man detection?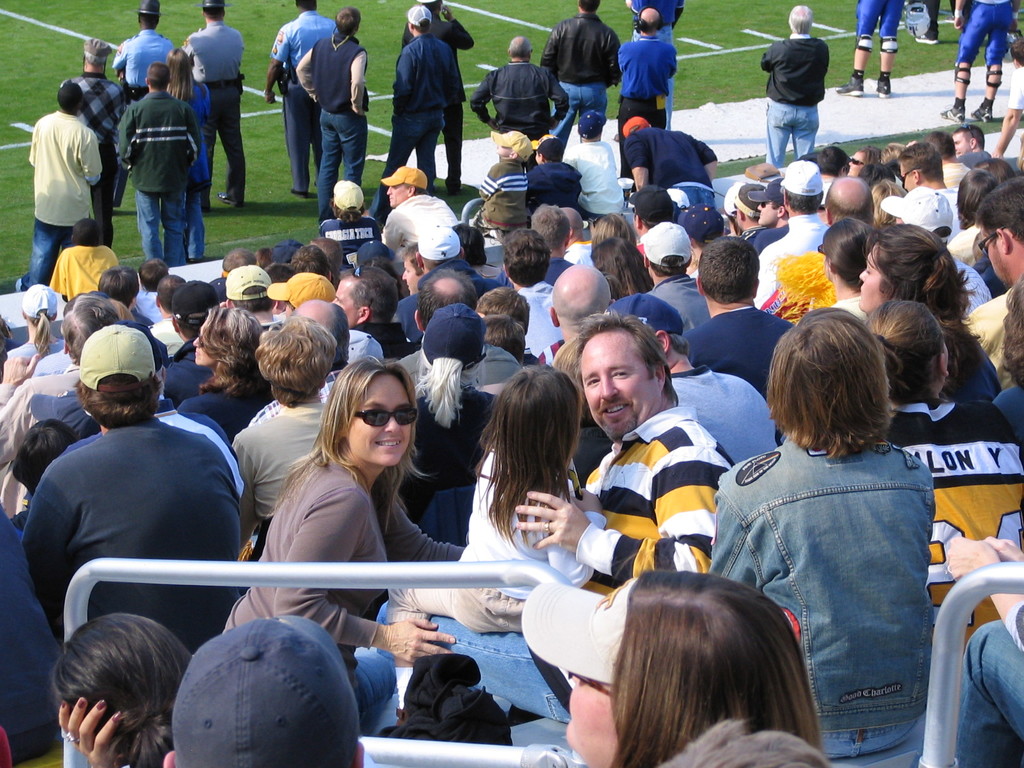
(817, 146, 852, 203)
